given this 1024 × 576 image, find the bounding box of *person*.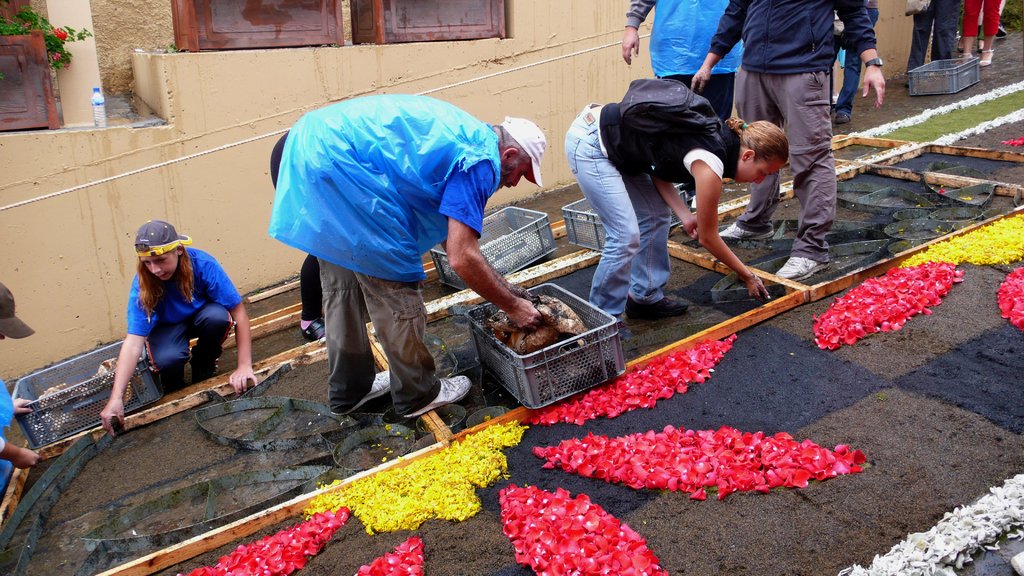
<box>102,221,260,434</box>.
